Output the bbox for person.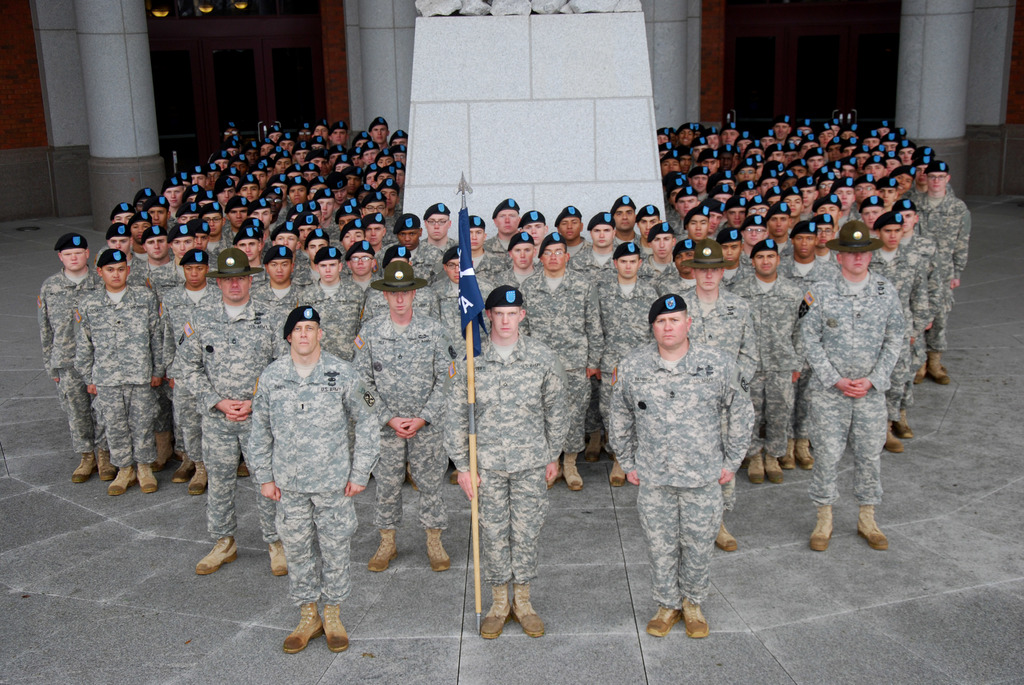
{"left": 796, "top": 220, "right": 907, "bottom": 553}.
